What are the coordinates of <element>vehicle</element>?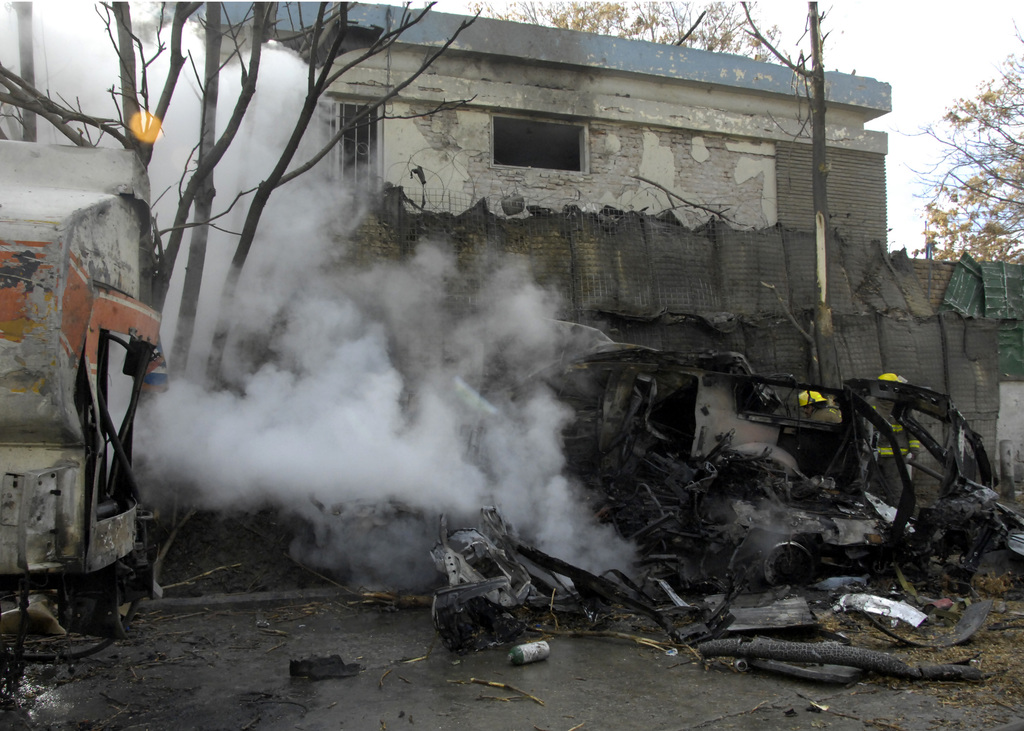
<box>0,137,166,659</box>.
